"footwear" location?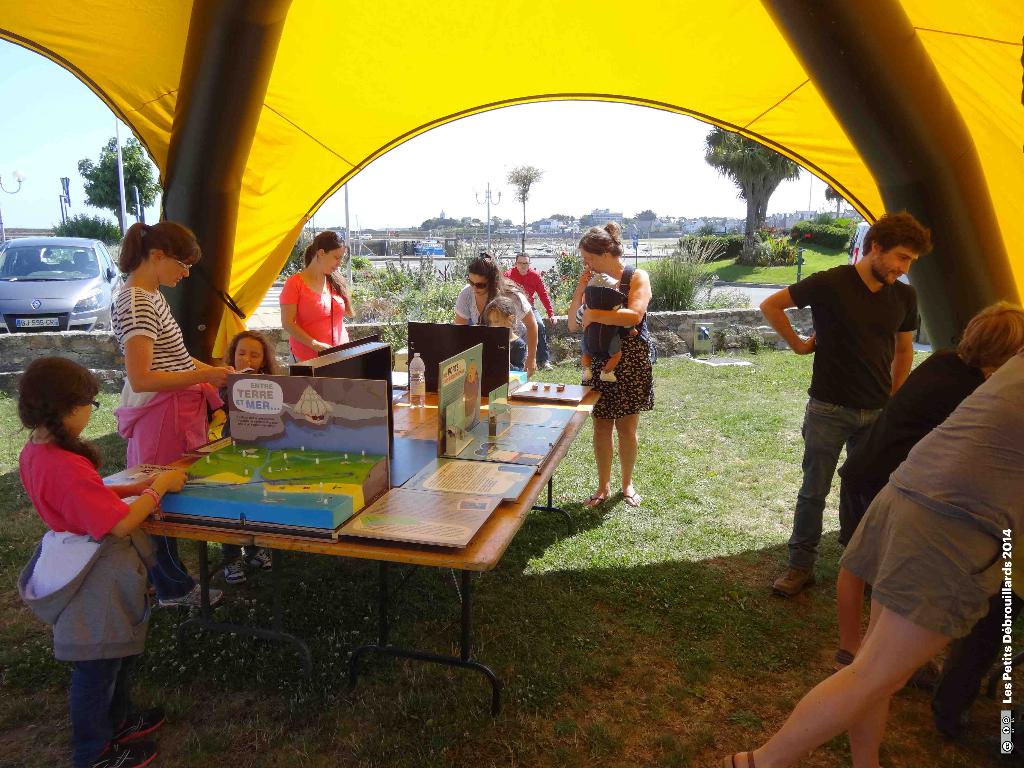
left=87, top=739, right=161, bottom=767
